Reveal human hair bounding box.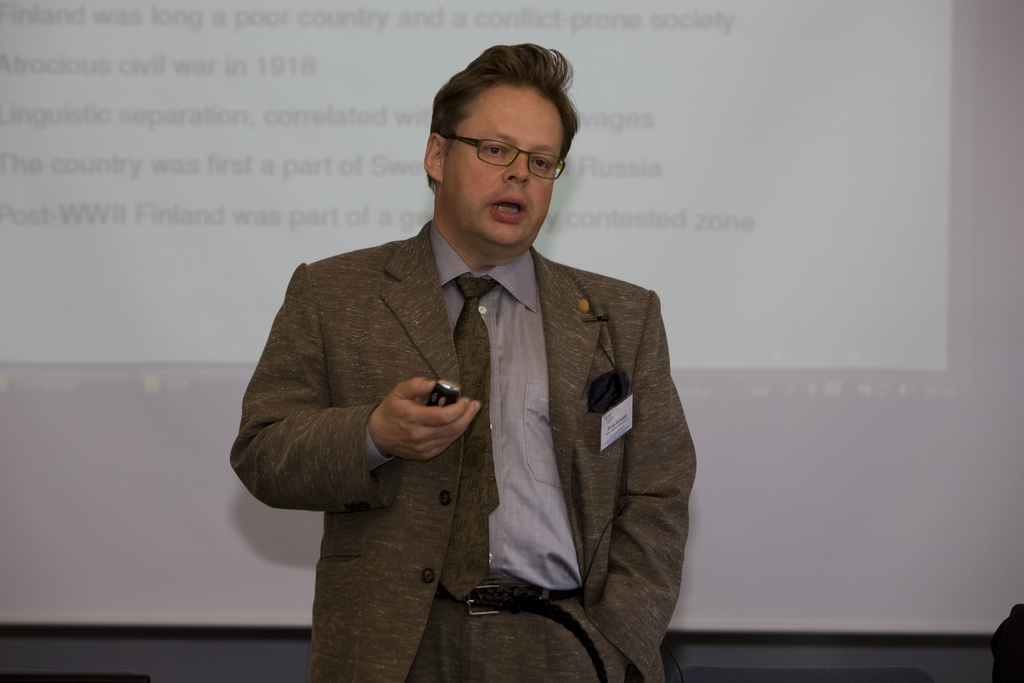
Revealed: crop(426, 33, 584, 199).
